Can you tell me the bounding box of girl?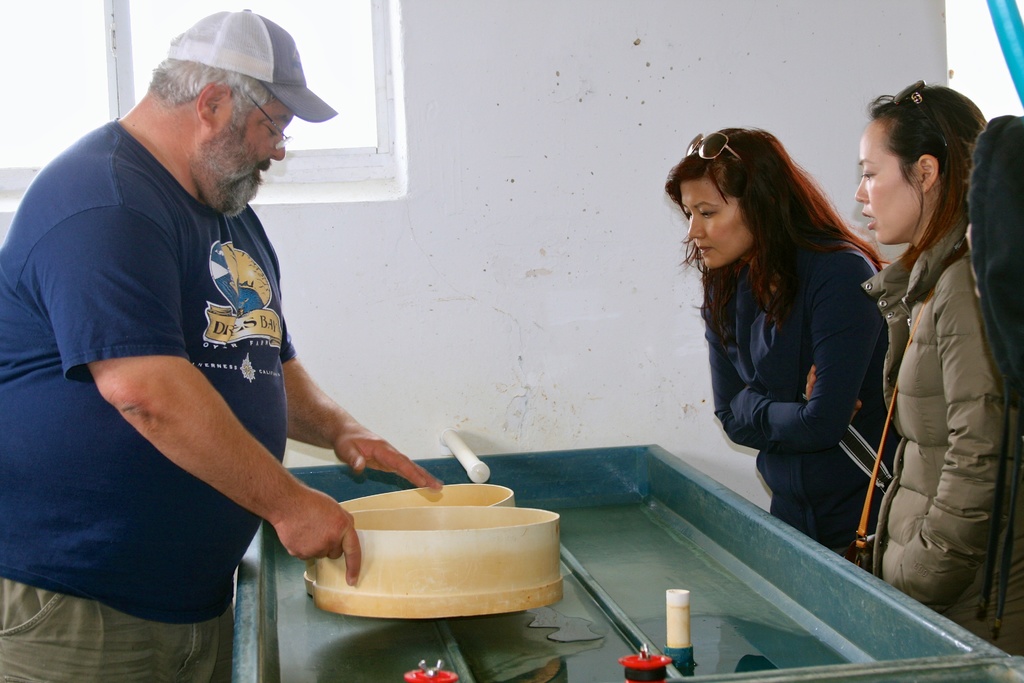
box(667, 128, 887, 564).
